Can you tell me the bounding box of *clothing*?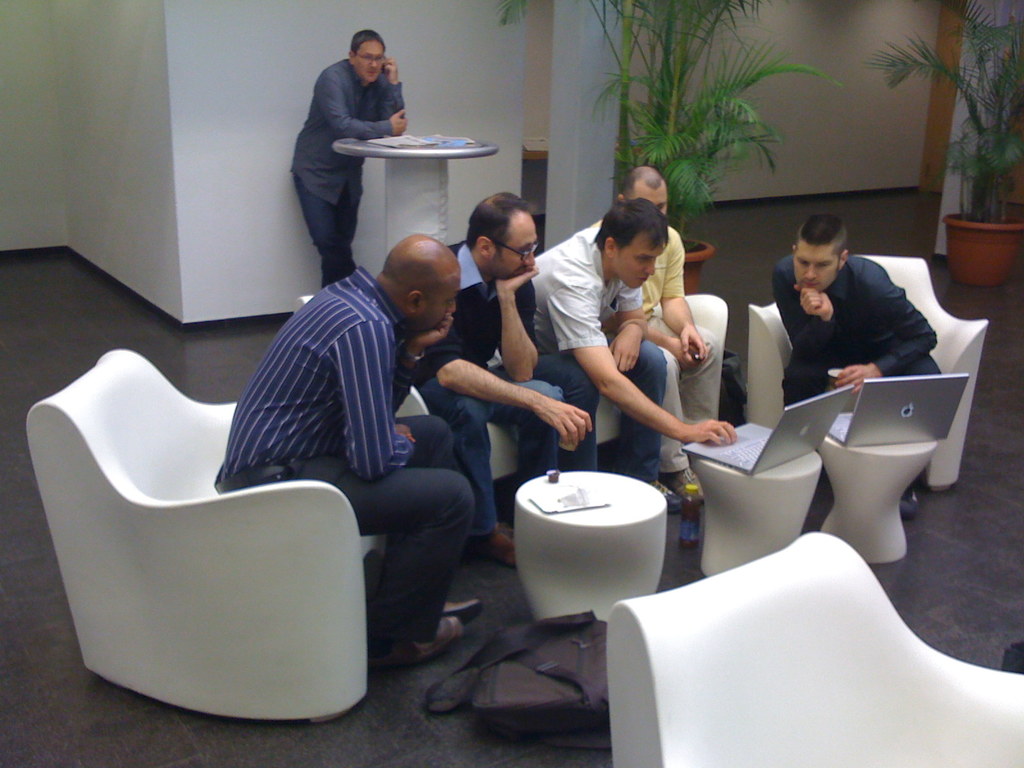
Rect(291, 57, 407, 205).
